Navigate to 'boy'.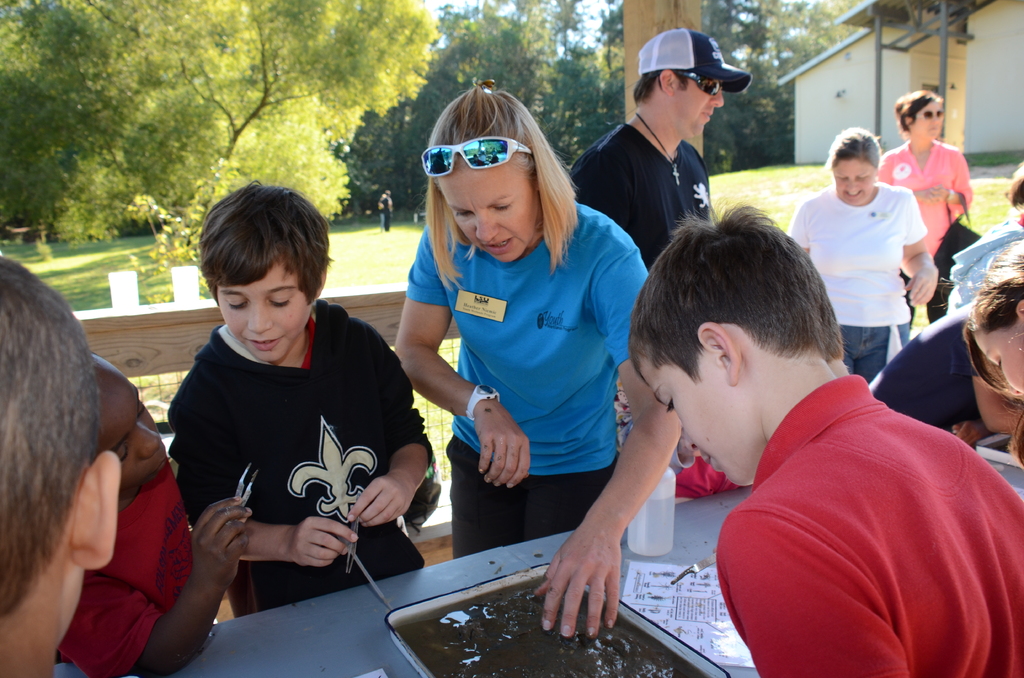
Navigation target: 52,353,251,677.
